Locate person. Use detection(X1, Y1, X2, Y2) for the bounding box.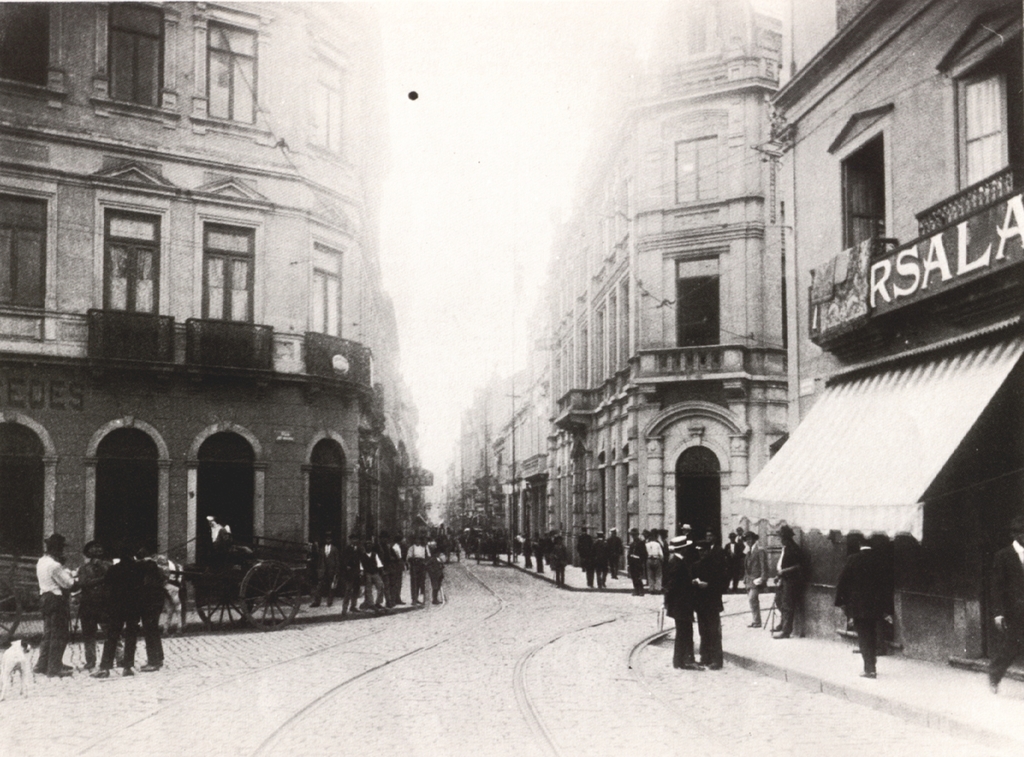
detection(663, 536, 704, 669).
